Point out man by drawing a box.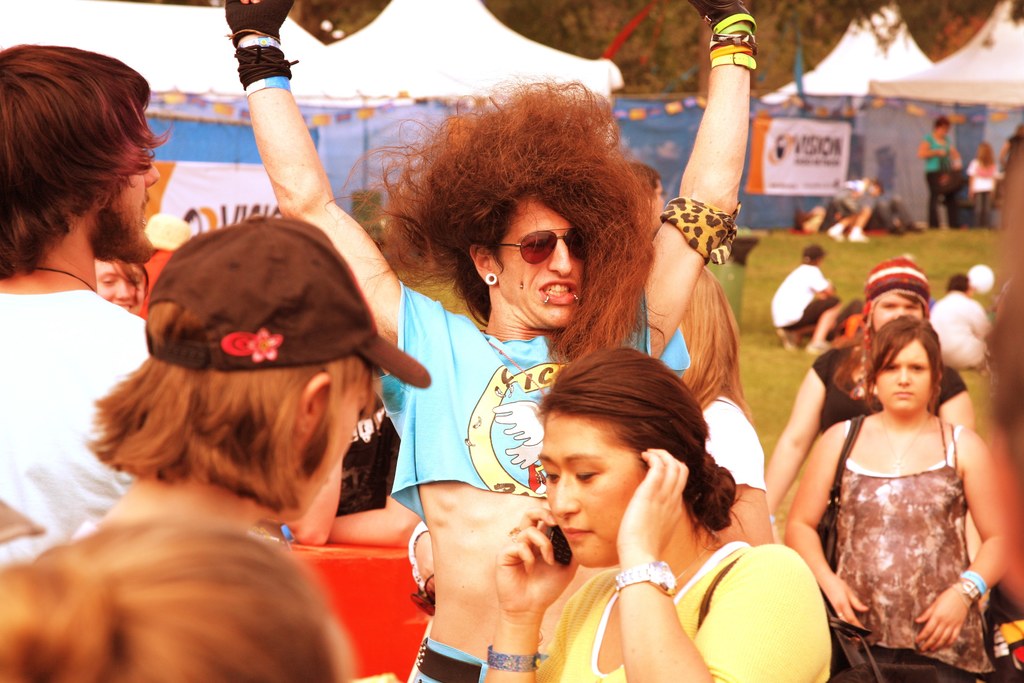
l=226, t=0, r=756, b=682.
